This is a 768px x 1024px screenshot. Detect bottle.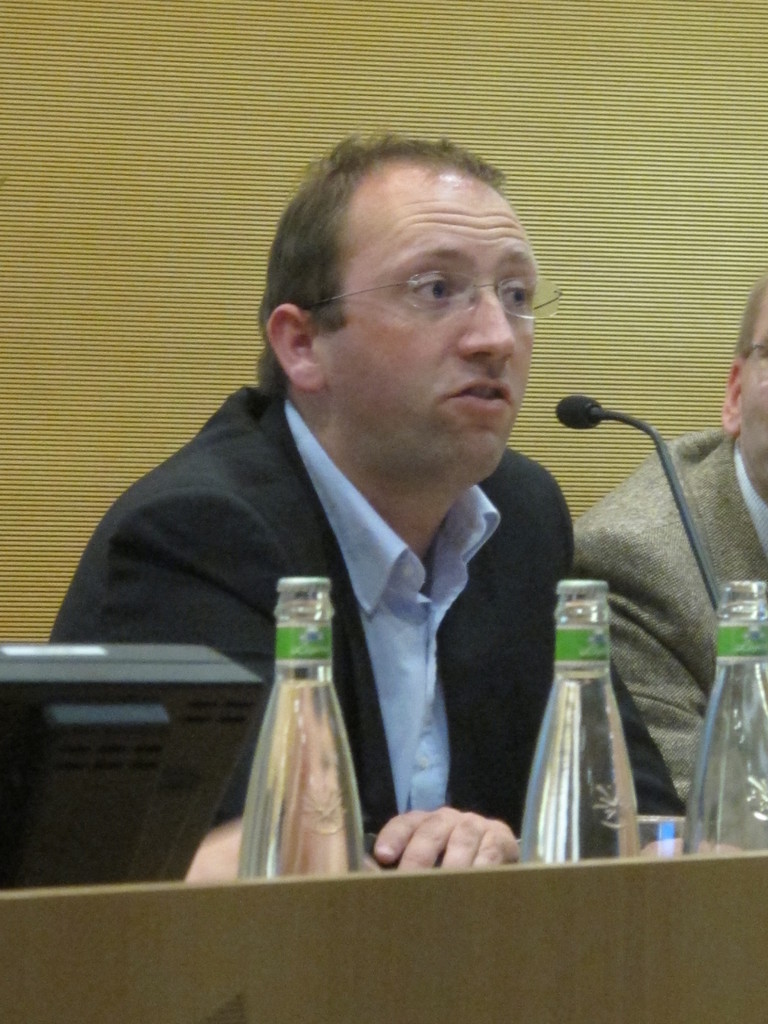
locate(515, 579, 639, 867).
